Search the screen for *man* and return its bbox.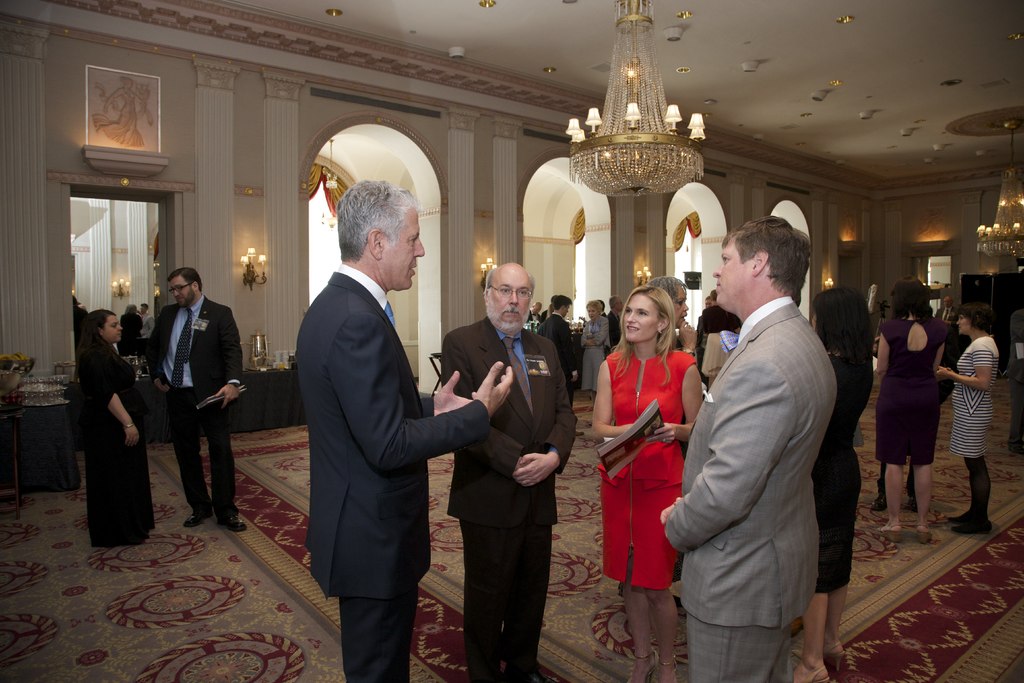
Found: {"x1": 294, "y1": 178, "x2": 512, "y2": 682}.
